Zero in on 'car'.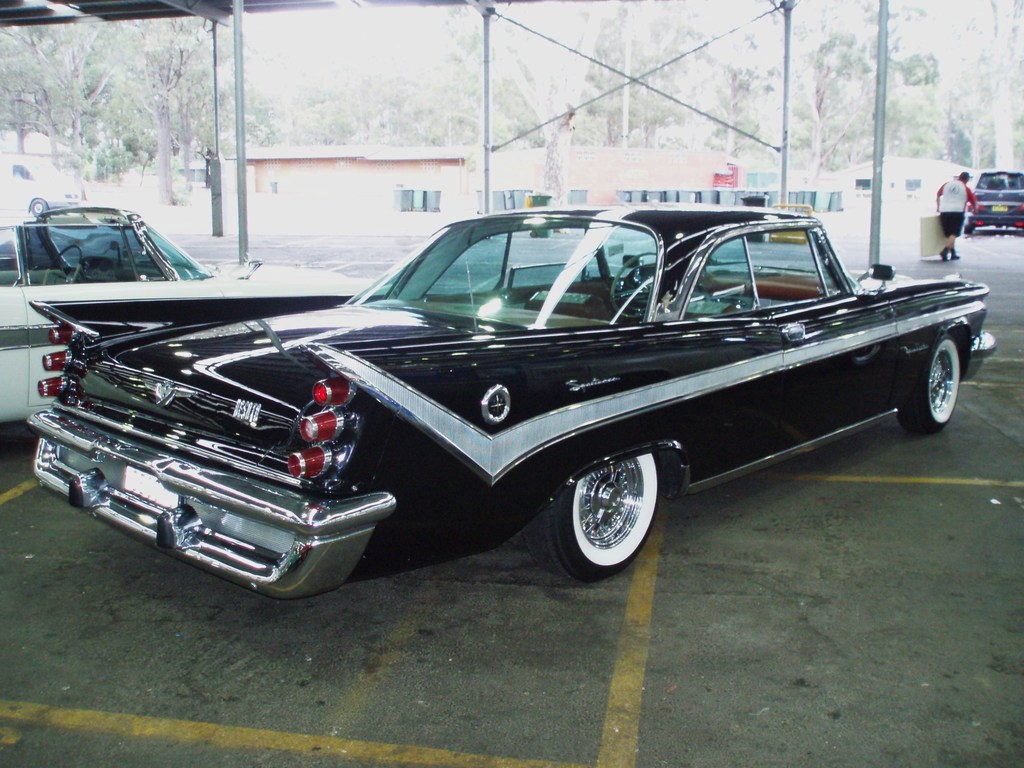
Zeroed in: {"left": 15, "top": 207, "right": 995, "bottom": 602}.
